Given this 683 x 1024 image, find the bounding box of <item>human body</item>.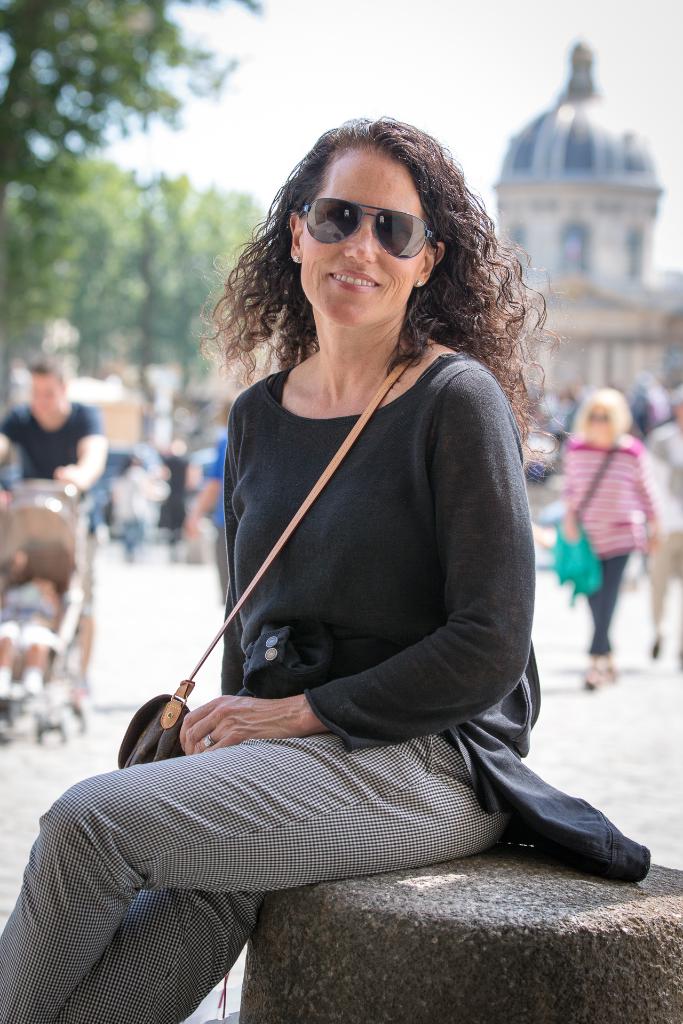
559, 385, 657, 690.
